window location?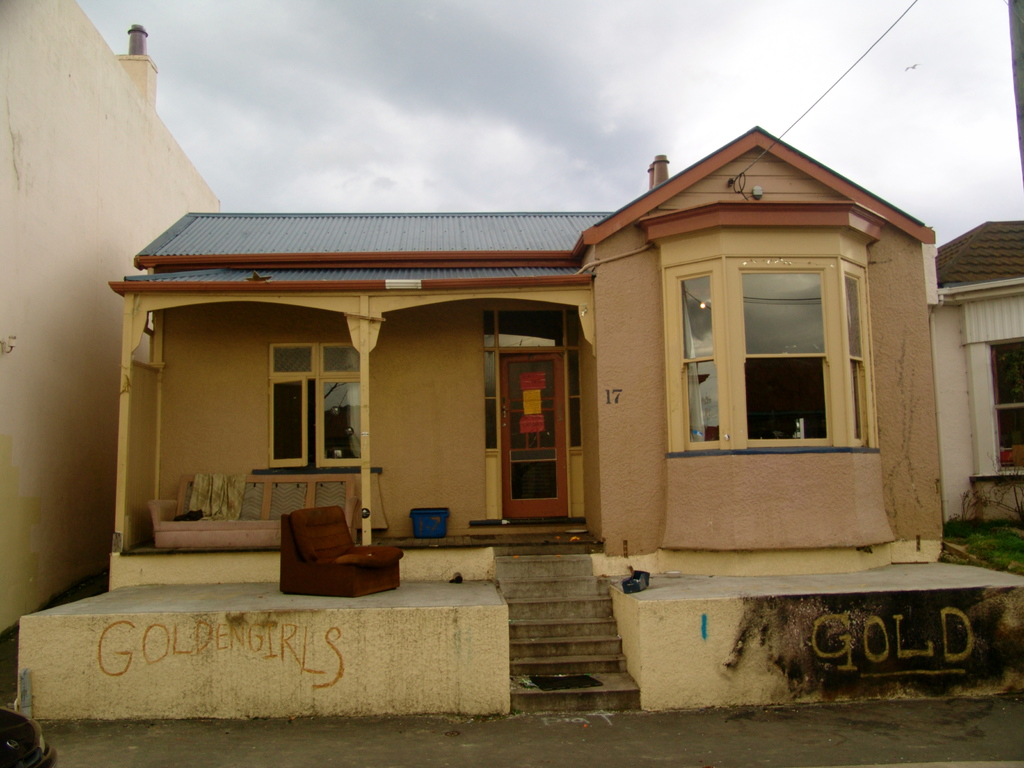
left=269, top=349, right=367, bottom=471
